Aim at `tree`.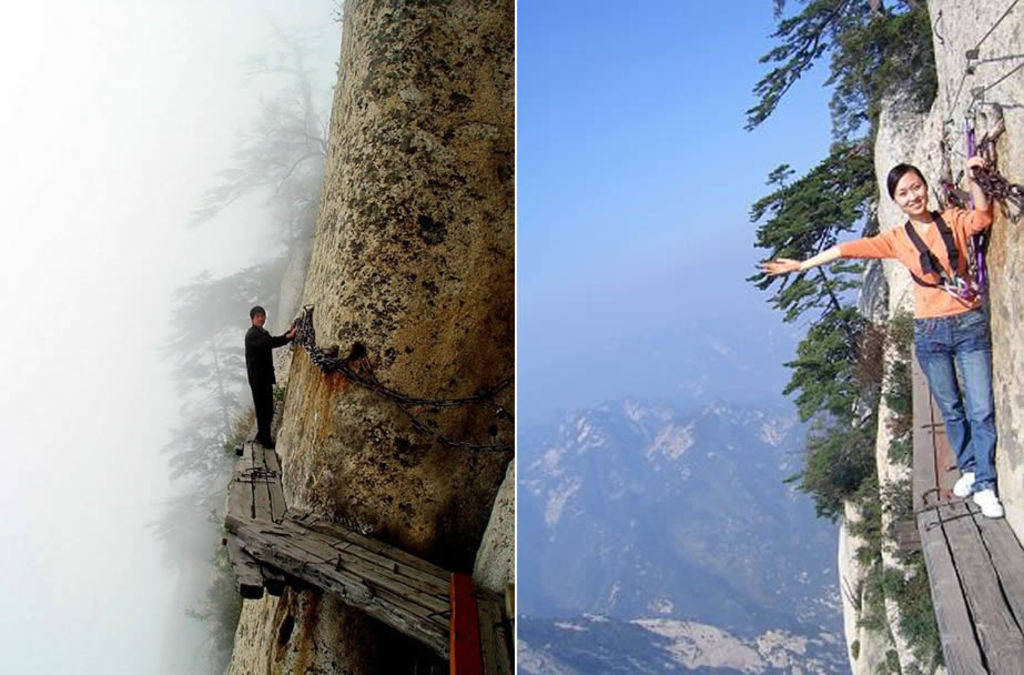
Aimed at x1=769 y1=293 x2=879 y2=432.
